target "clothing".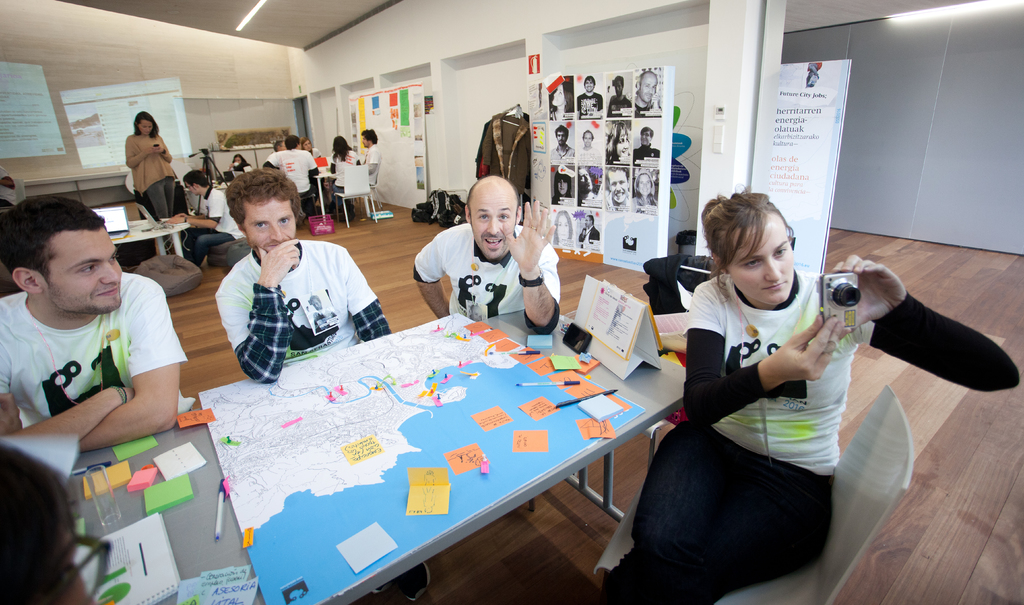
Target region: (left=0, top=267, right=193, bottom=426).
